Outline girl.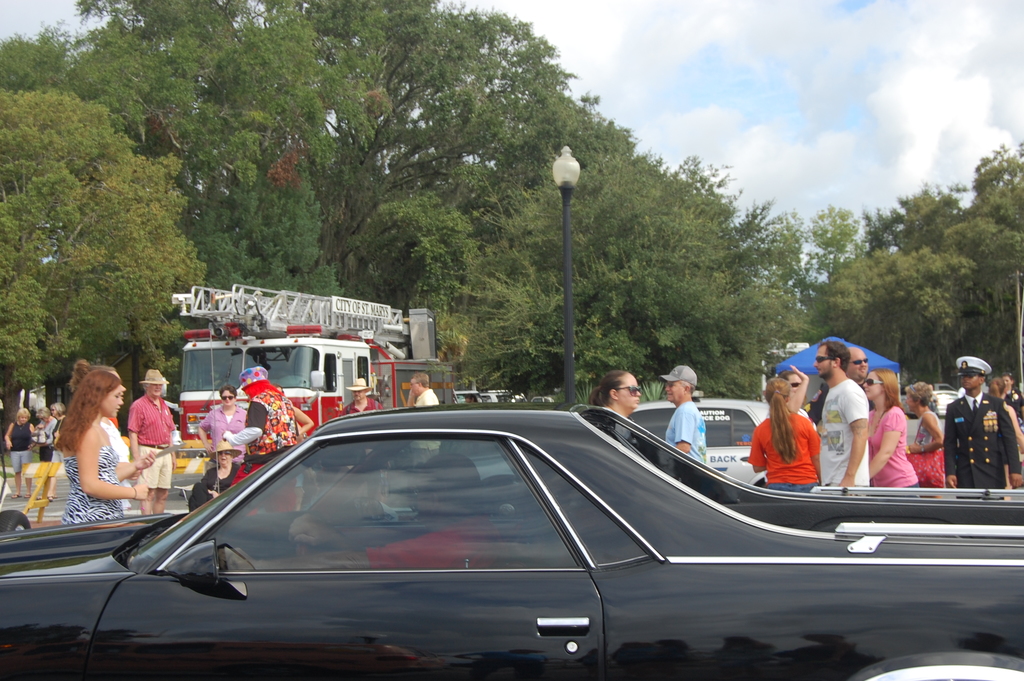
Outline: Rect(751, 375, 826, 485).
